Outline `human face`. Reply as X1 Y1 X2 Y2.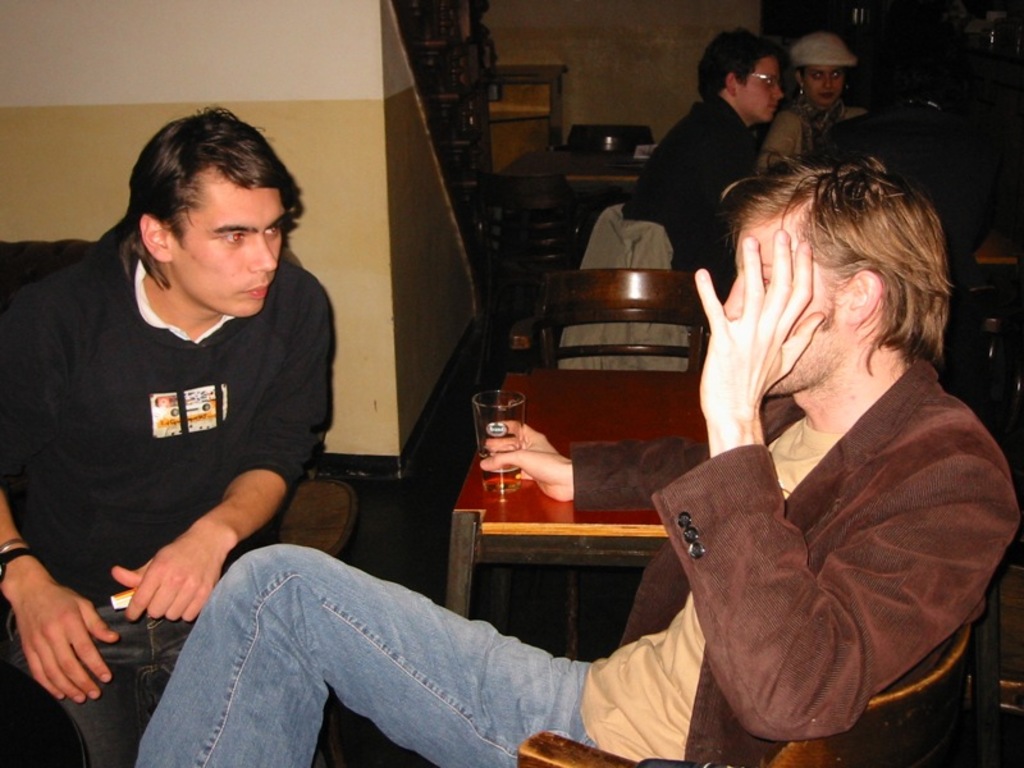
745 59 781 123.
